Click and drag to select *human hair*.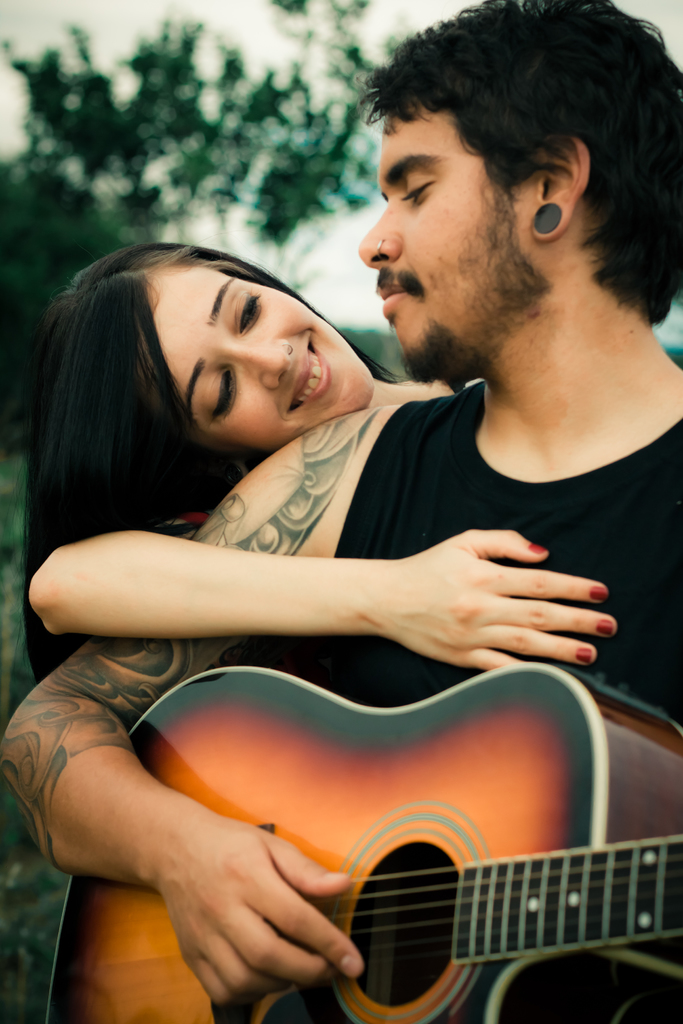
Selection: rect(333, 8, 657, 322).
